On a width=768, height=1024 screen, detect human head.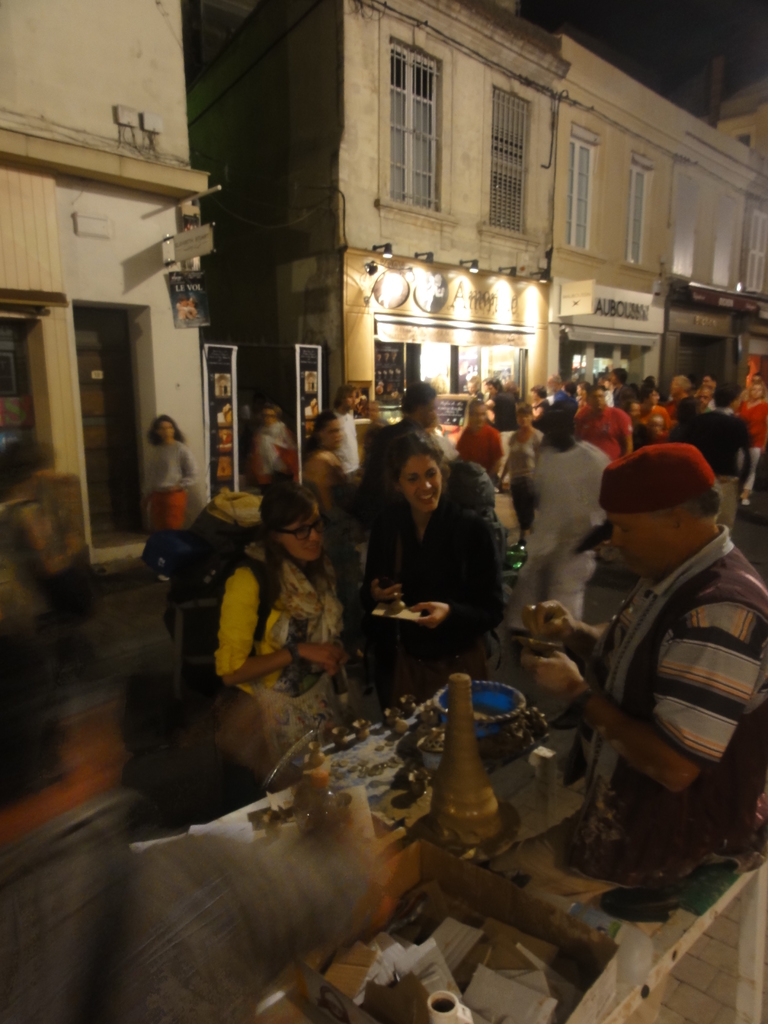
(177, 296, 186, 308).
